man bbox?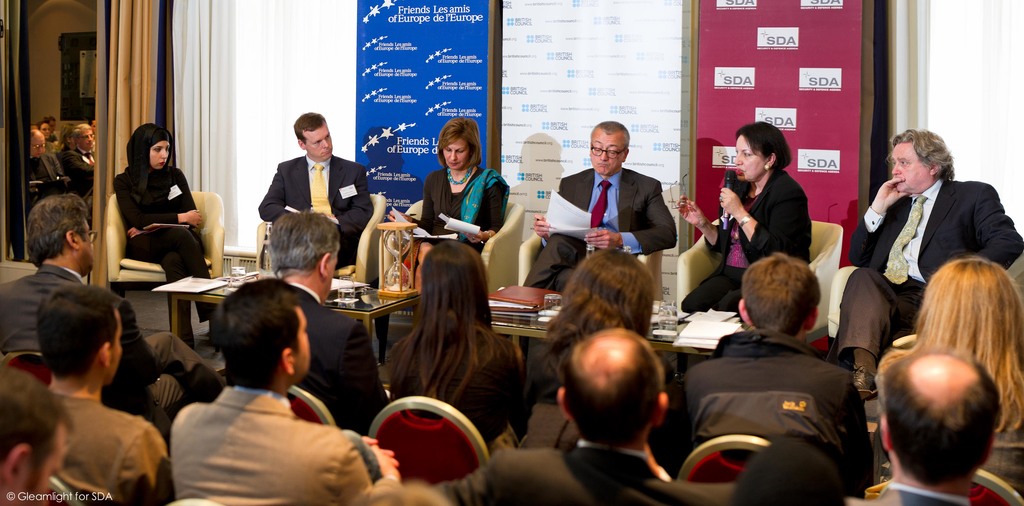
[left=26, top=122, right=58, bottom=189]
